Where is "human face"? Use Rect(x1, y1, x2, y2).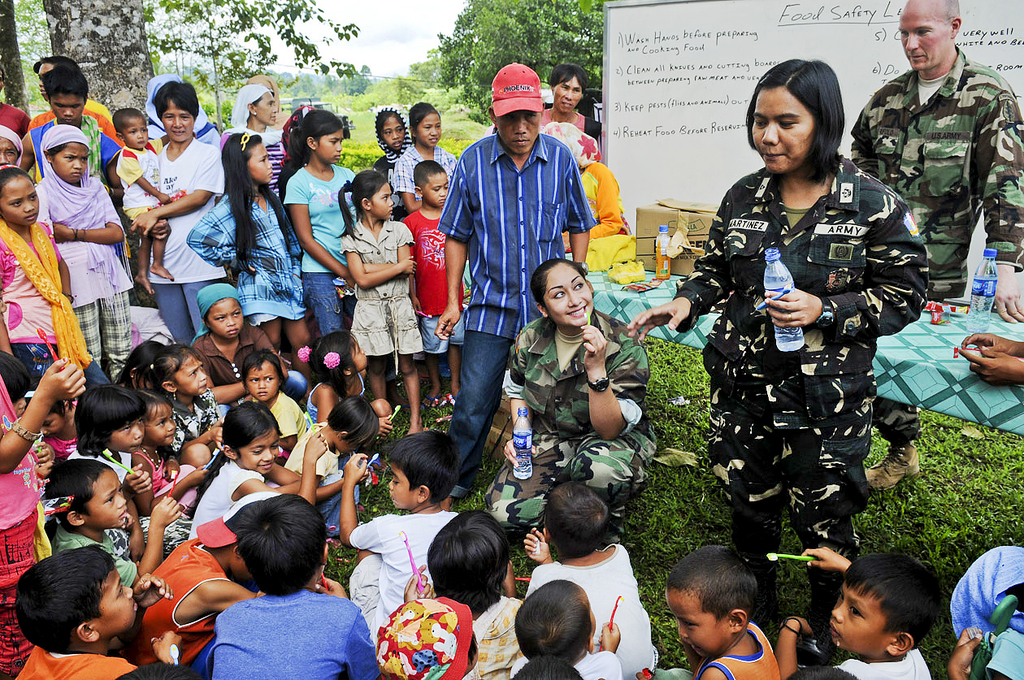
Rect(97, 570, 135, 638).
